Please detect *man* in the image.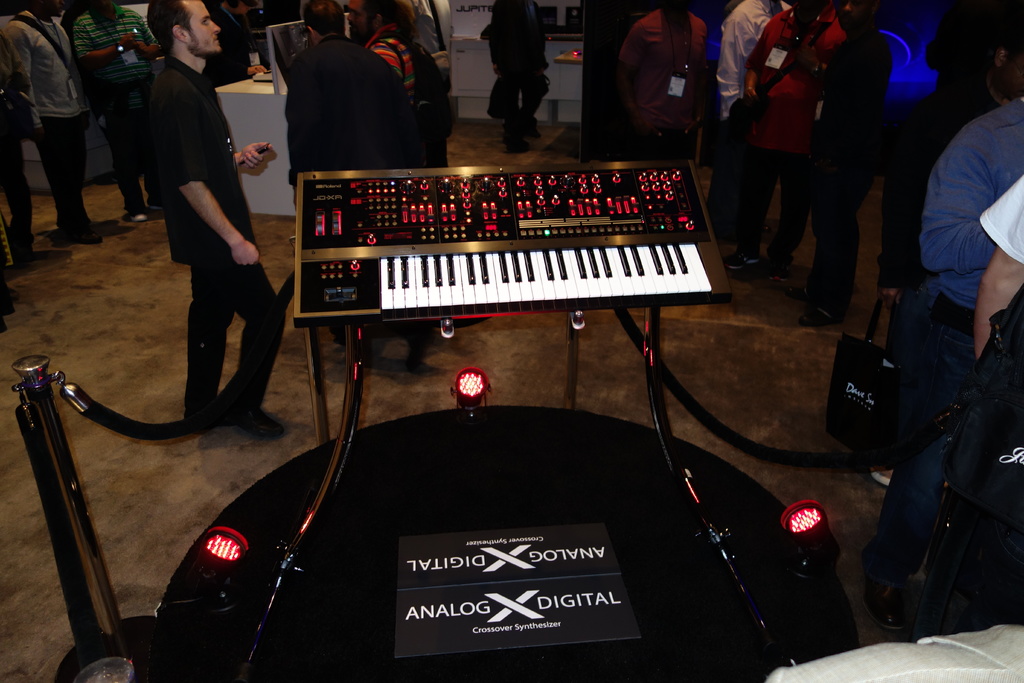
276 0 407 347.
